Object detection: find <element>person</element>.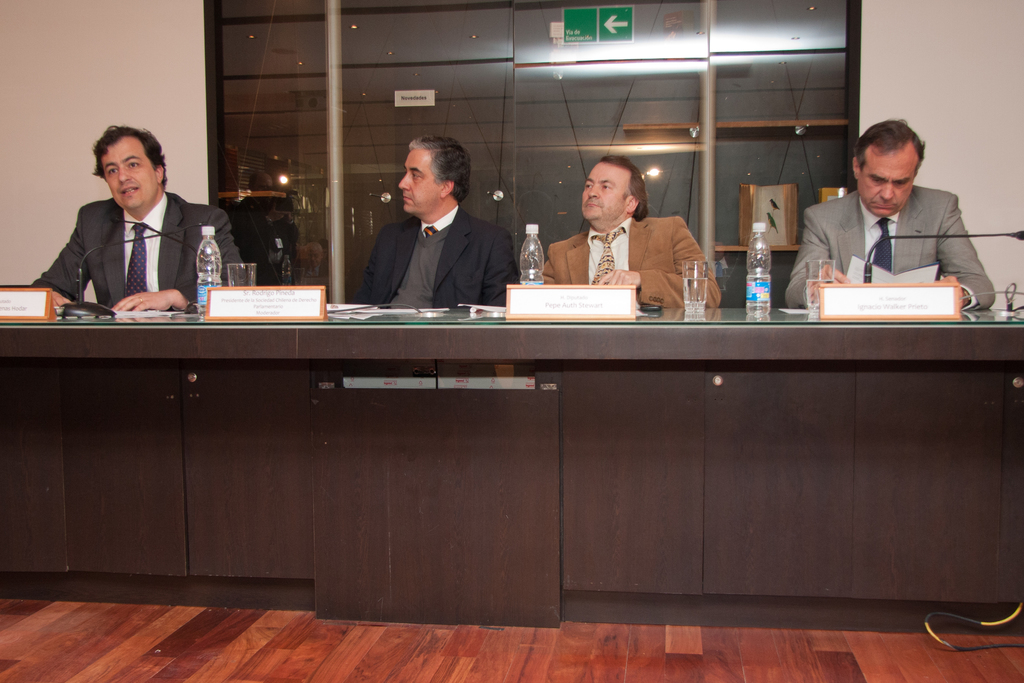
bbox=[545, 151, 726, 306].
